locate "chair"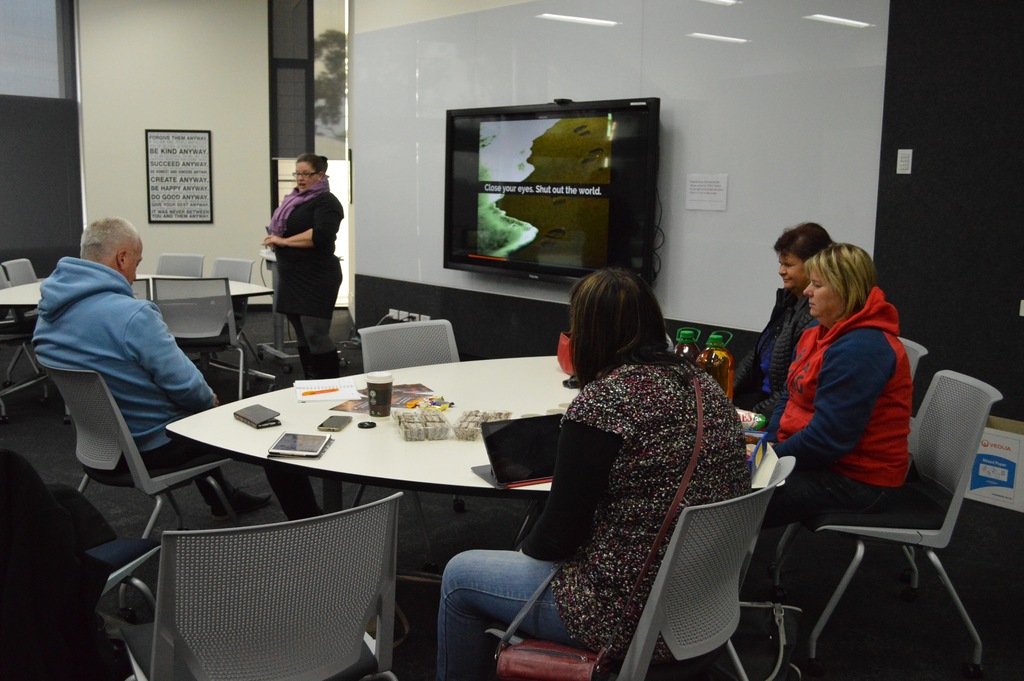
210,259,266,293
